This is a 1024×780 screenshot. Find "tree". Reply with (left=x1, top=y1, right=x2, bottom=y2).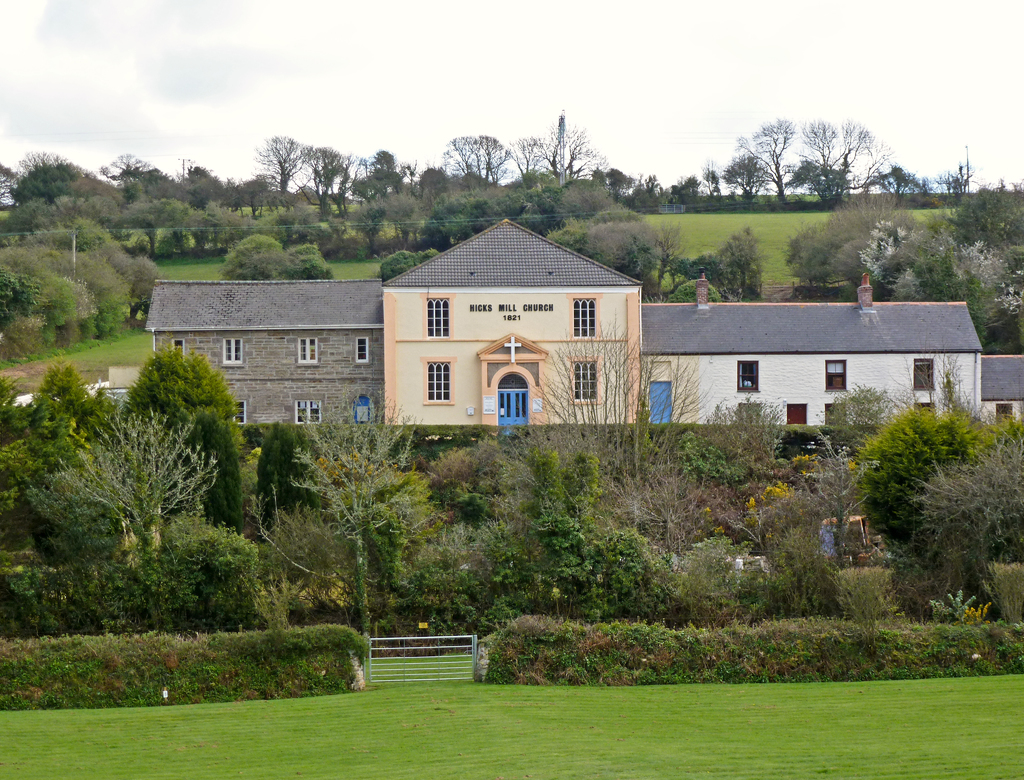
(left=796, top=115, right=884, bottom=216).
